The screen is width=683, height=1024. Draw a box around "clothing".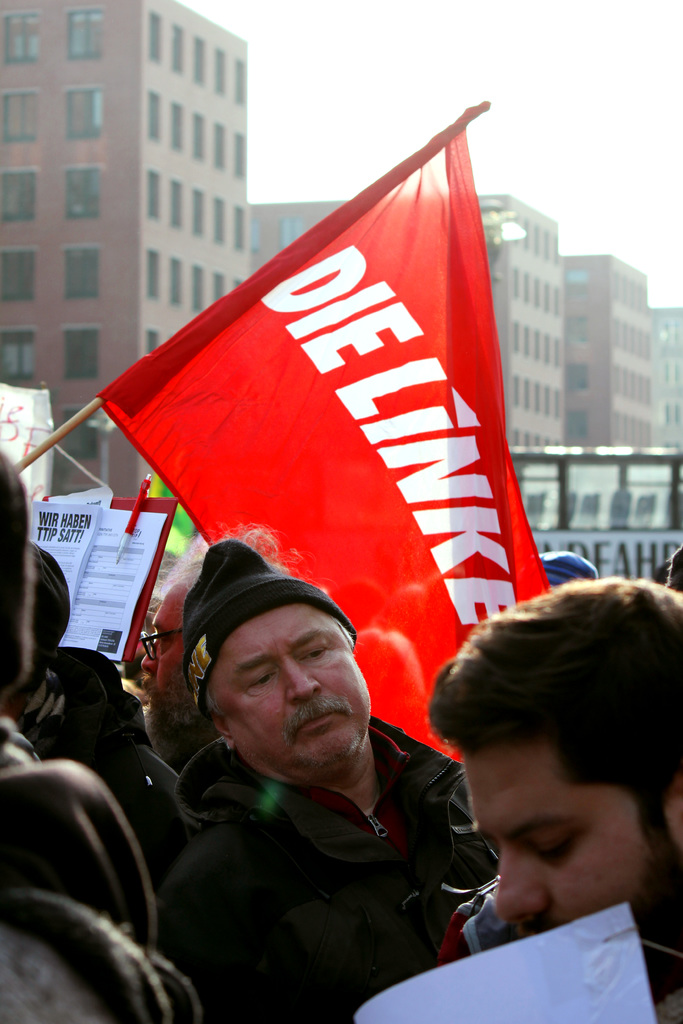
<bbox>150, 711, 211, 764</bbox>.
